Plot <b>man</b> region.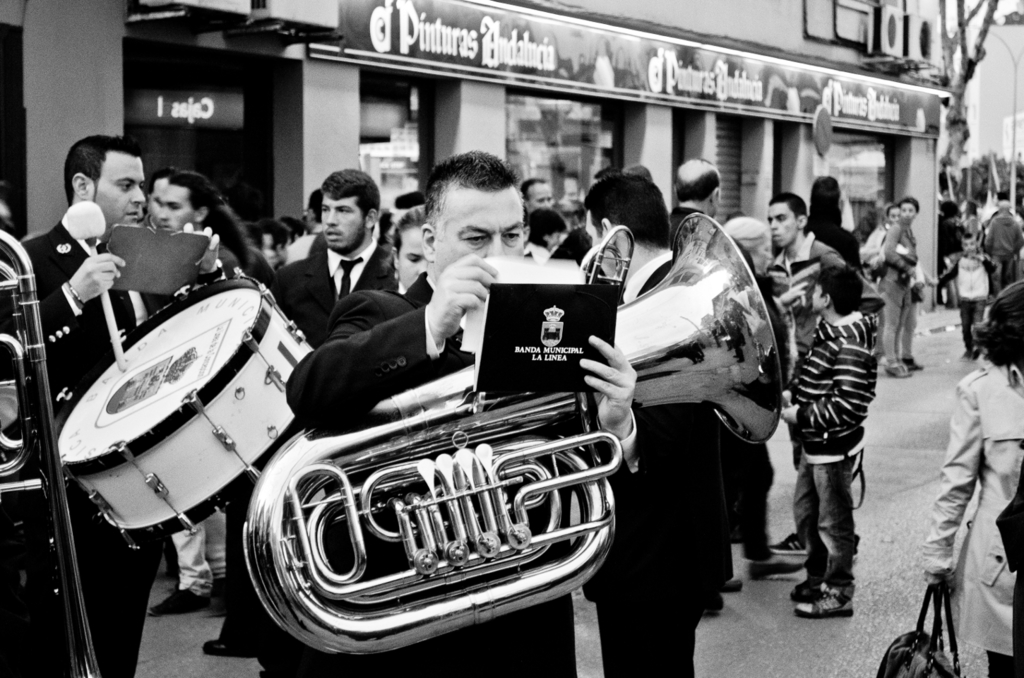
Plotted at <region>151, 174, 242, 617</region>.
